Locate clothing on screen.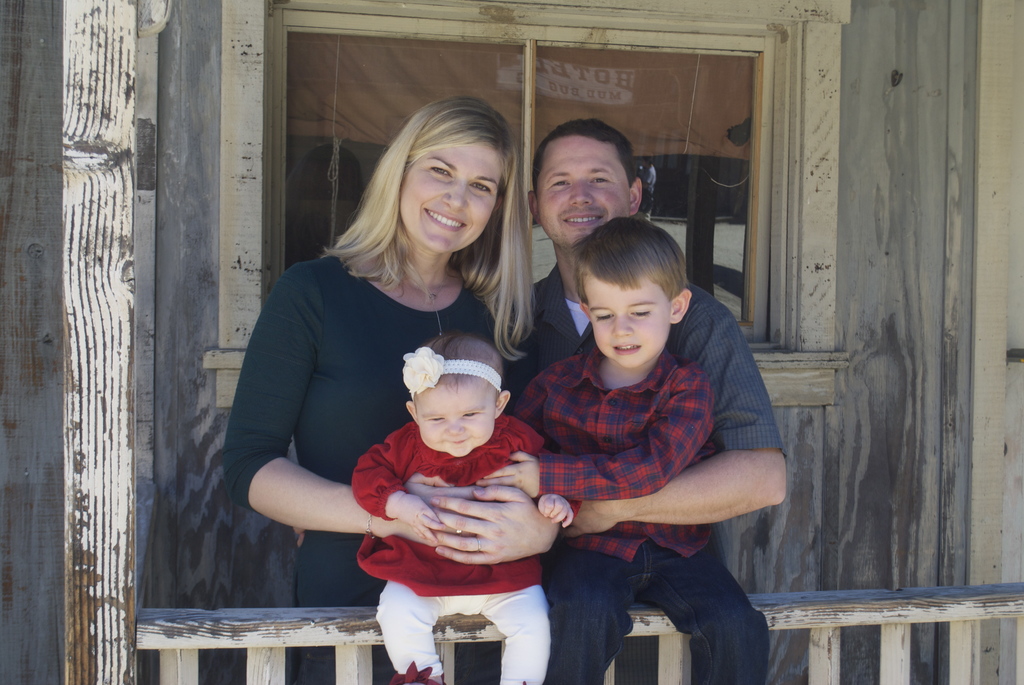
On screen at (371, 584, 556, 679).
